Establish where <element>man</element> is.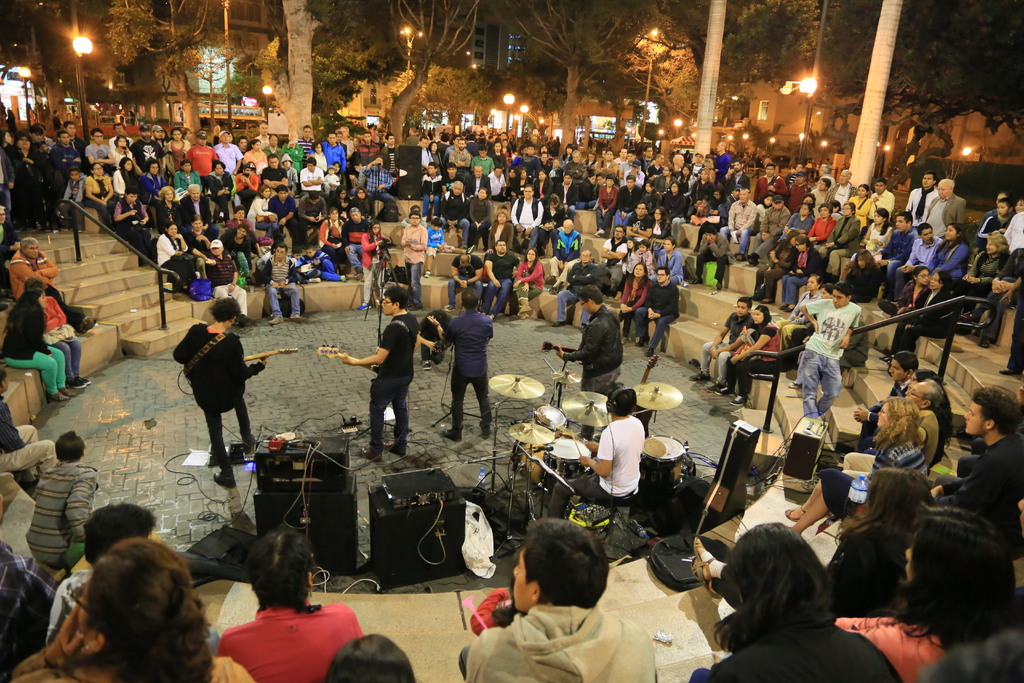
Established at (591,169,620,211).
